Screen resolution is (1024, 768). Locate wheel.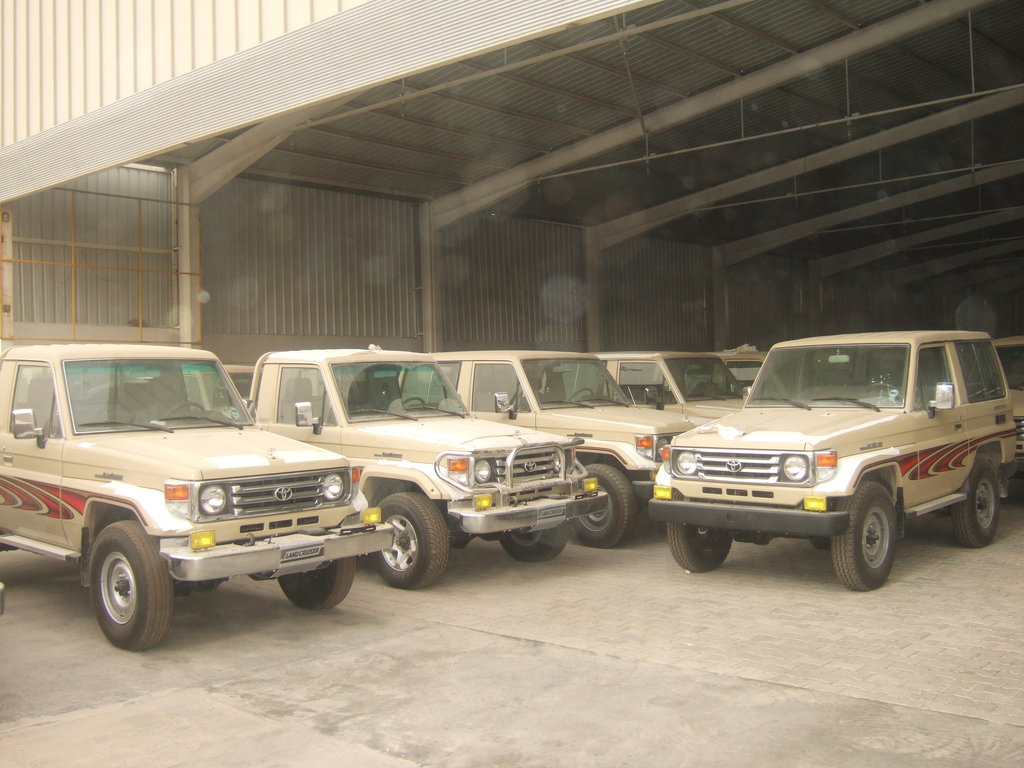
(277,554,354,610).
